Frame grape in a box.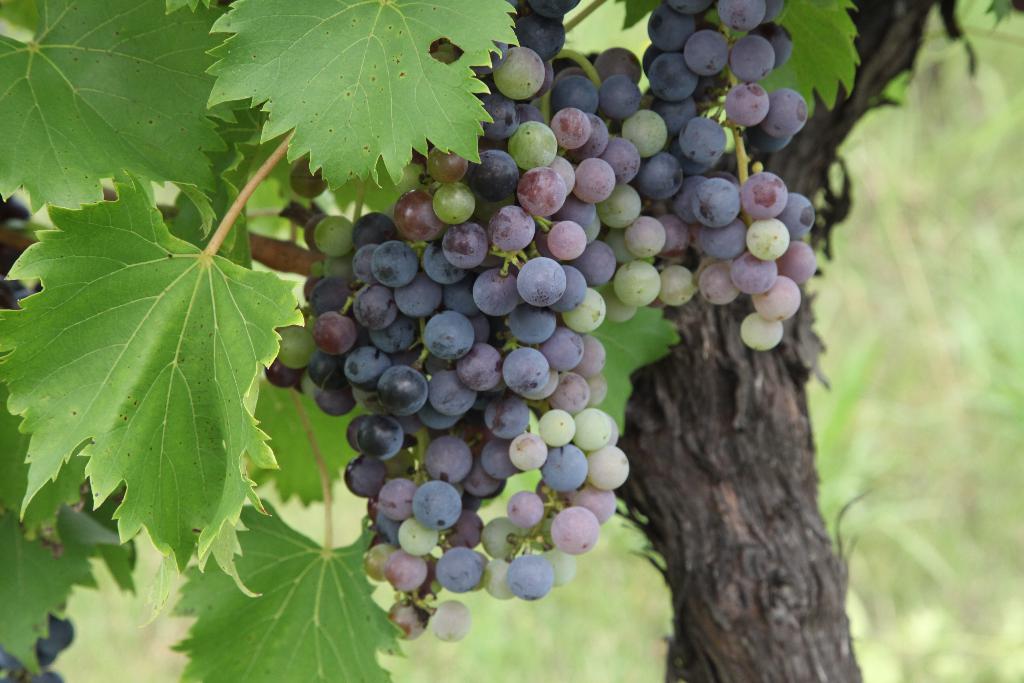
Rect(43, 672, 61, 682).
